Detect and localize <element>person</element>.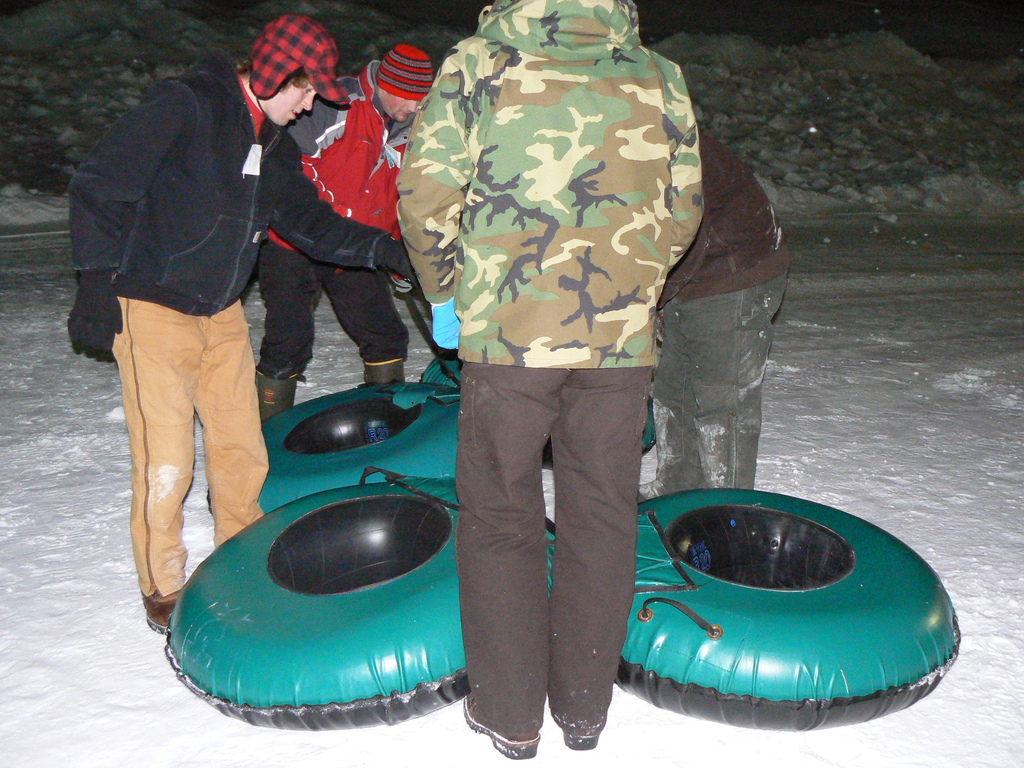
Localized at bbox=(390, 0, 703, 758).
